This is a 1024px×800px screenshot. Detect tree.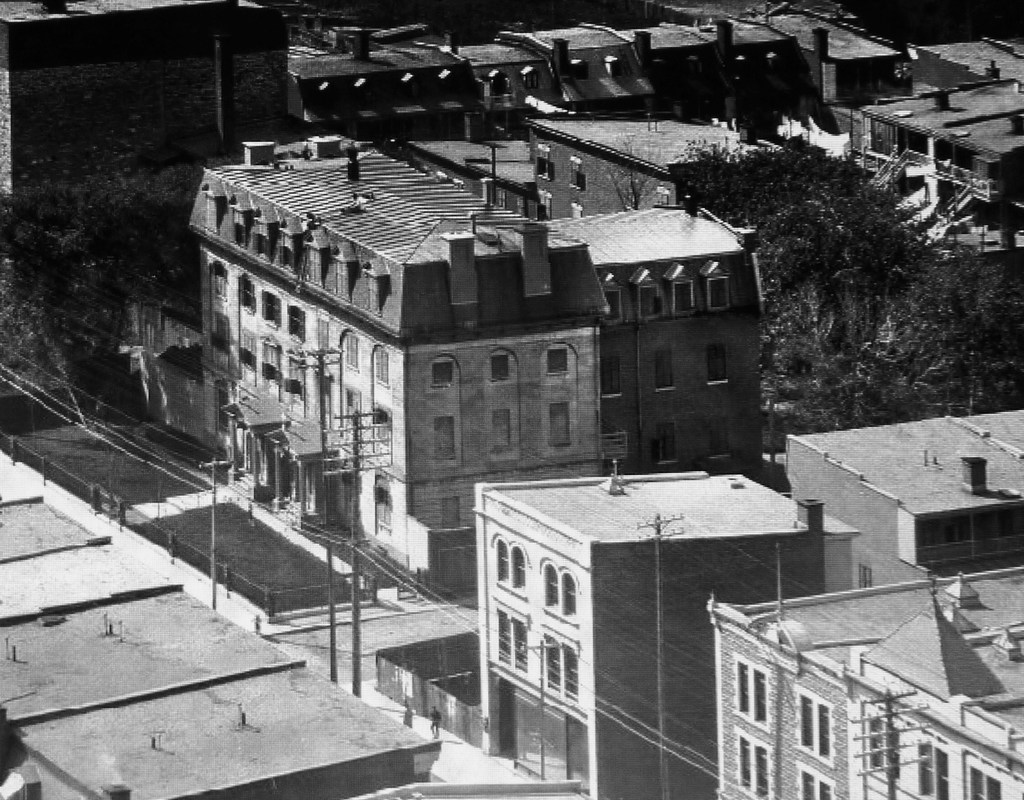
734:99:989:427.
